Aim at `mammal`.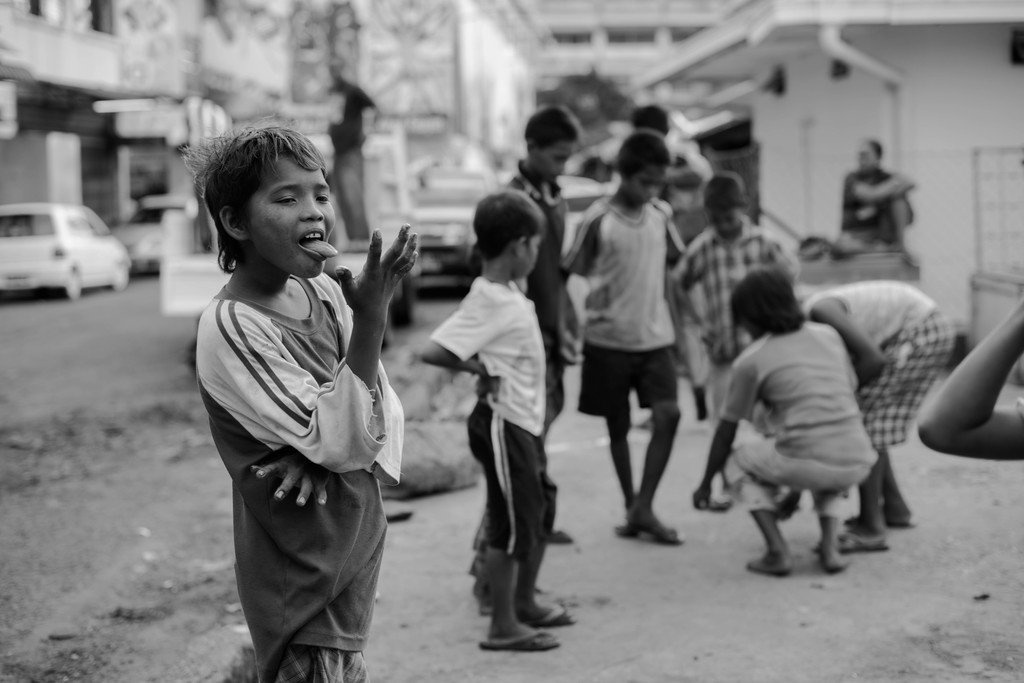
Aimed at [508,109,569,545].
